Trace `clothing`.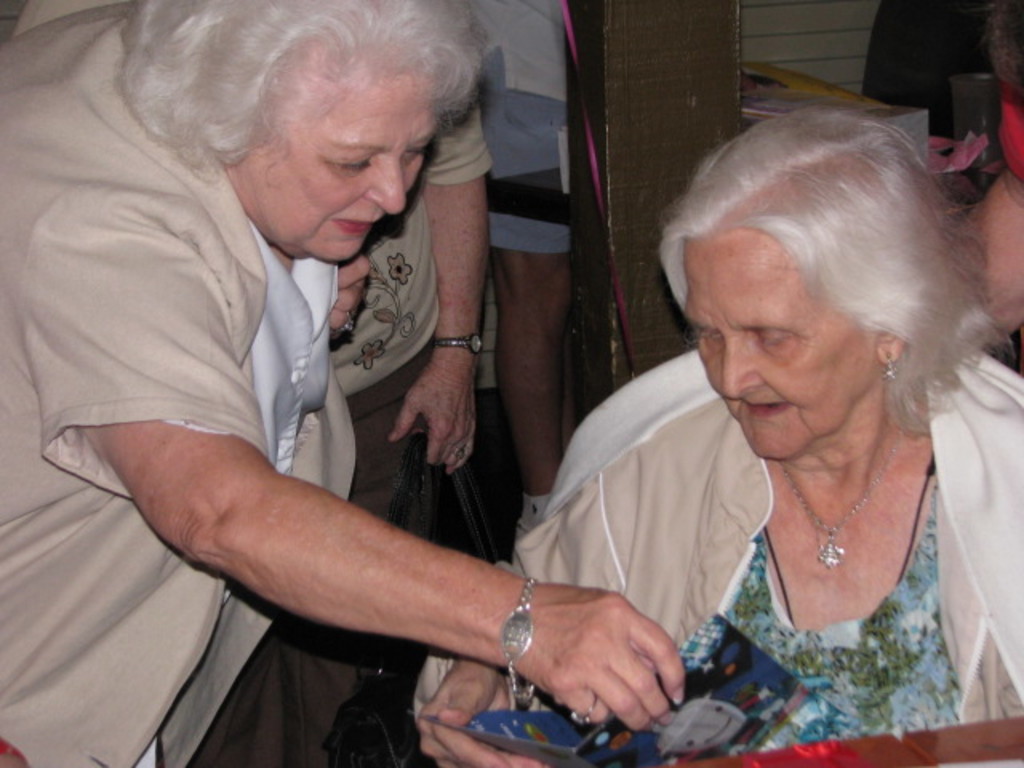
Traced to box=[0, 0, 363, 766].
